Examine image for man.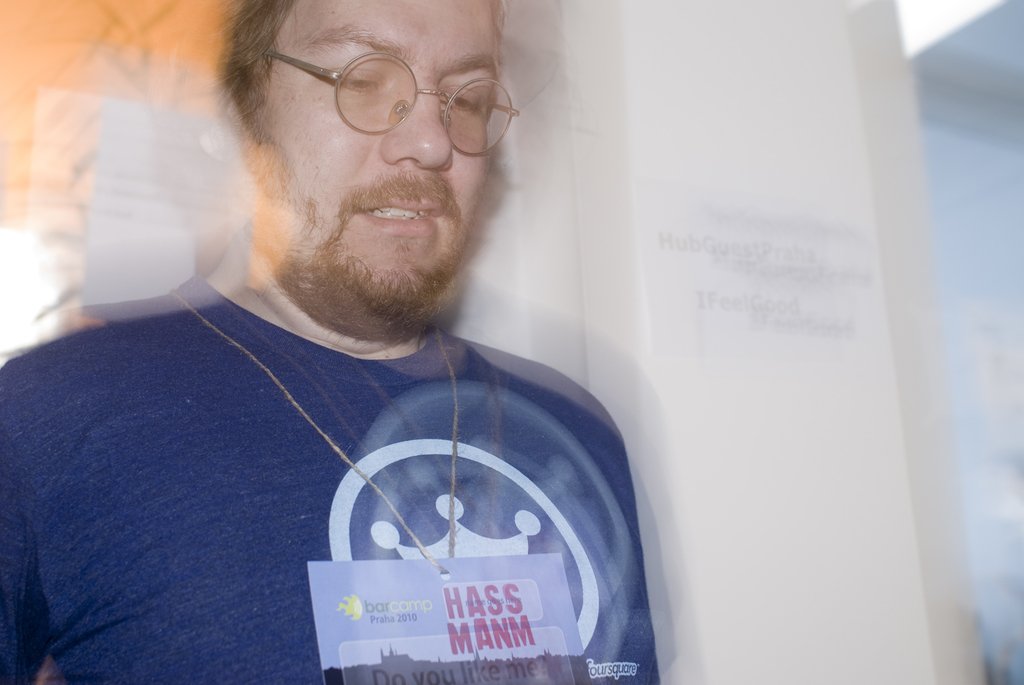
Examination result: select_region(1, 1, 669, 684).
